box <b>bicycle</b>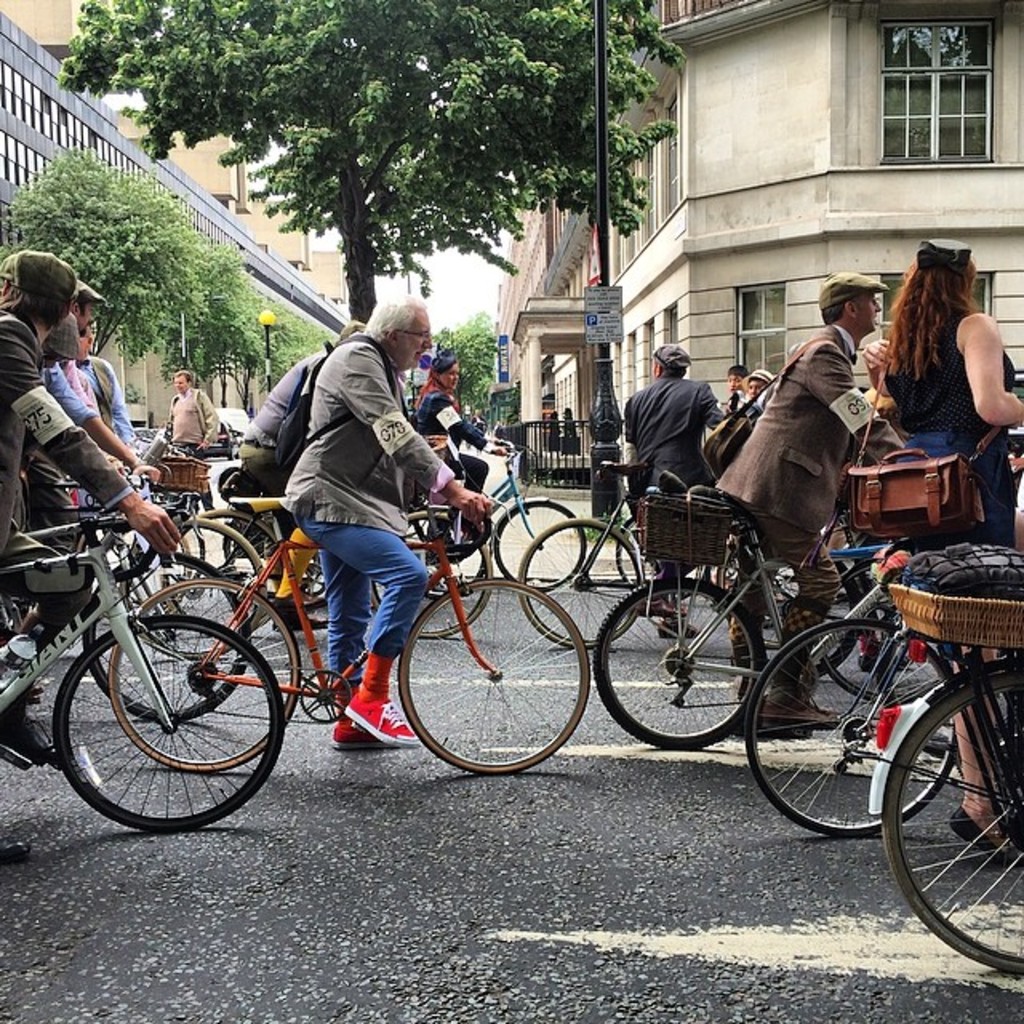
bbox=[0, 536, 274, 757]
